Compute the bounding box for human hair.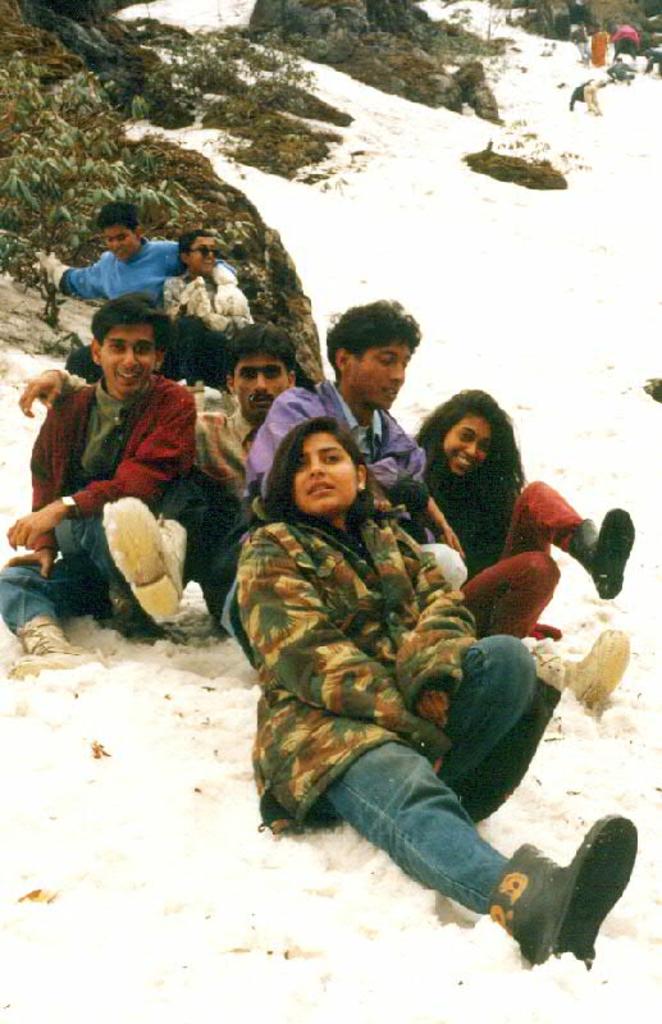
bbox(96, 206, 141, 230).
